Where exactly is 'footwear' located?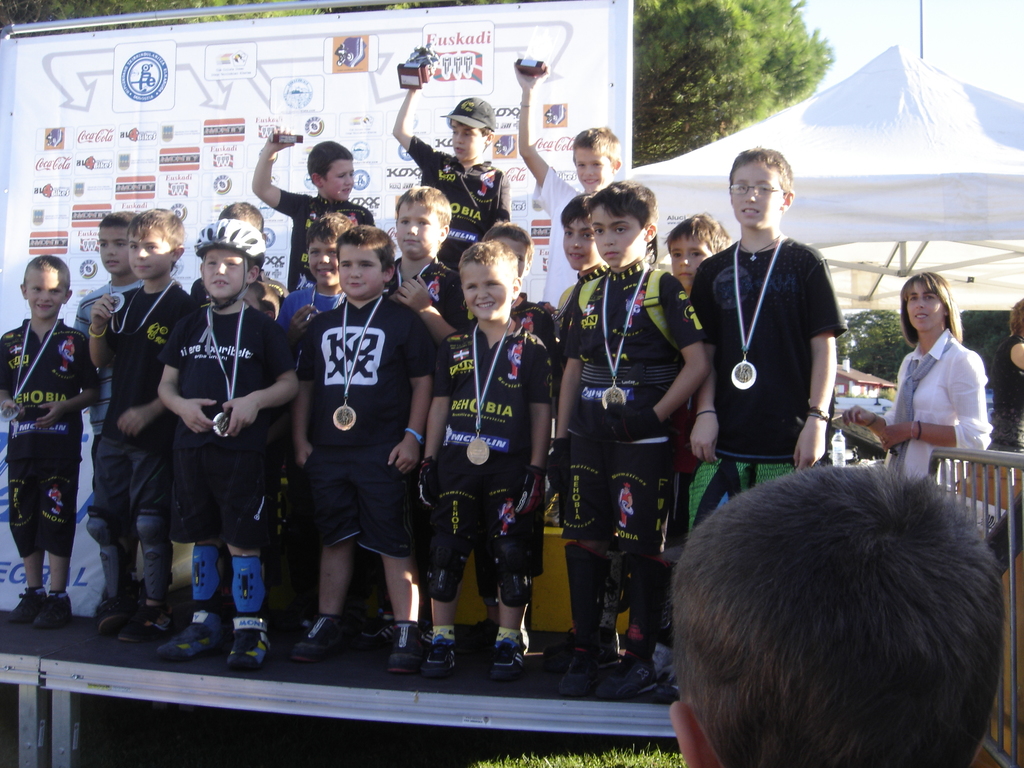
Its bounding box is box=[596, 653, 660, 698].
